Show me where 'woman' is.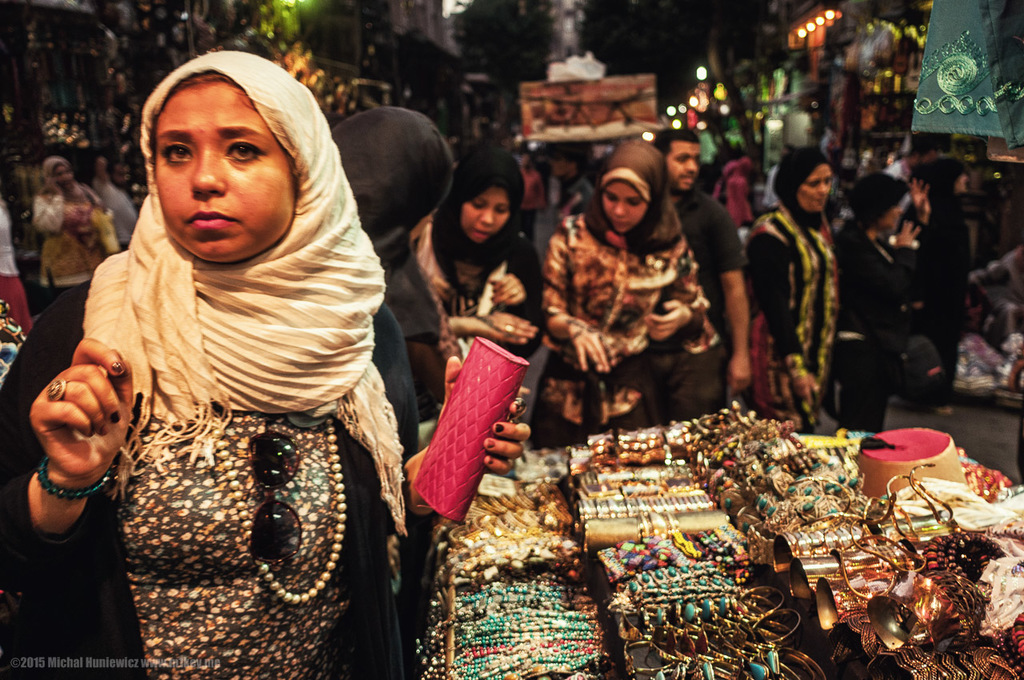
'woman' is at [742,139,846,431].
